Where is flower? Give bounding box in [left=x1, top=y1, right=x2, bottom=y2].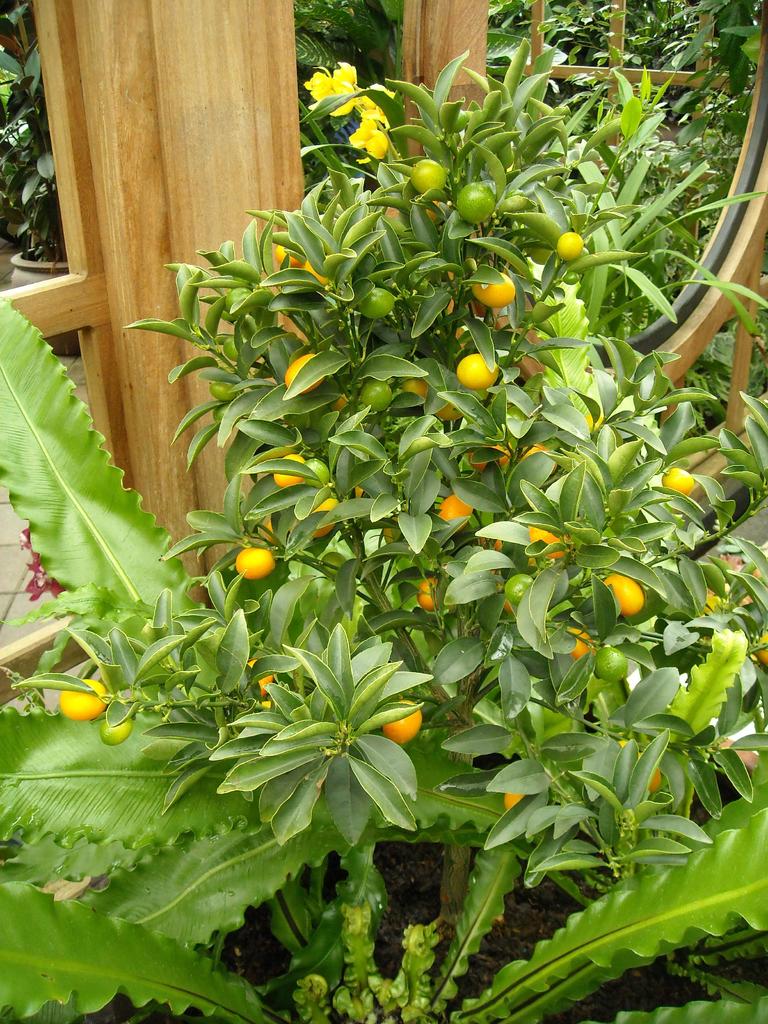
[left=33, top=560, right=67, bottom=600].
